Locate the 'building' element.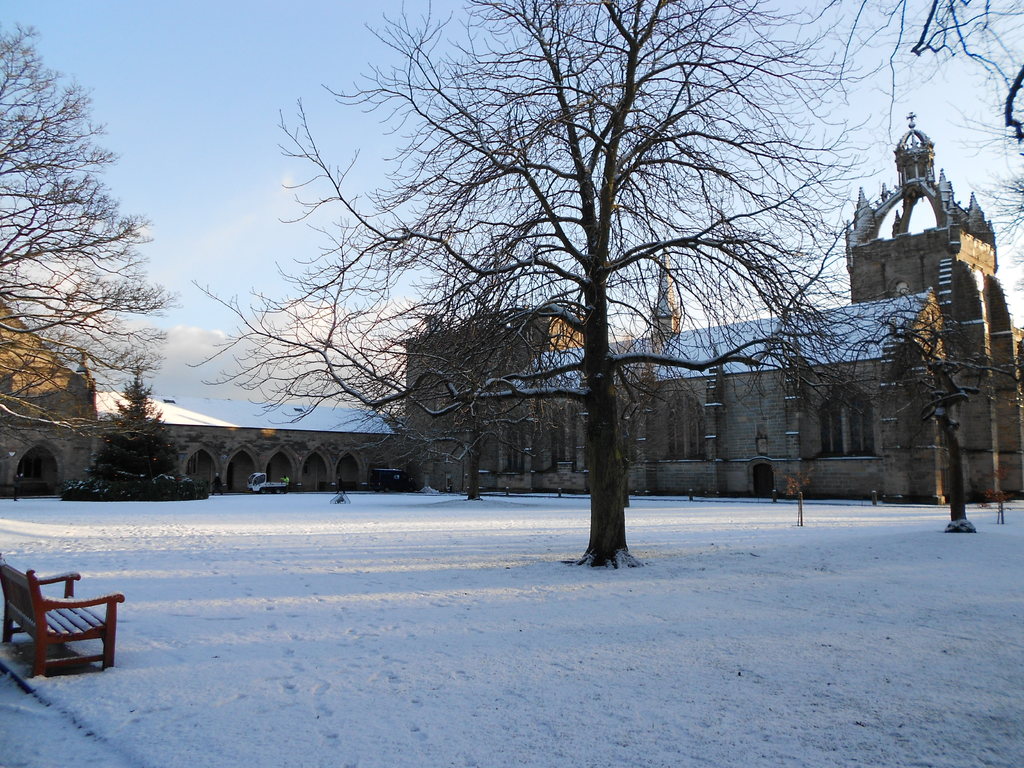
Element bbox: [x1=400, y1=114, x2=1023, y2=507].
